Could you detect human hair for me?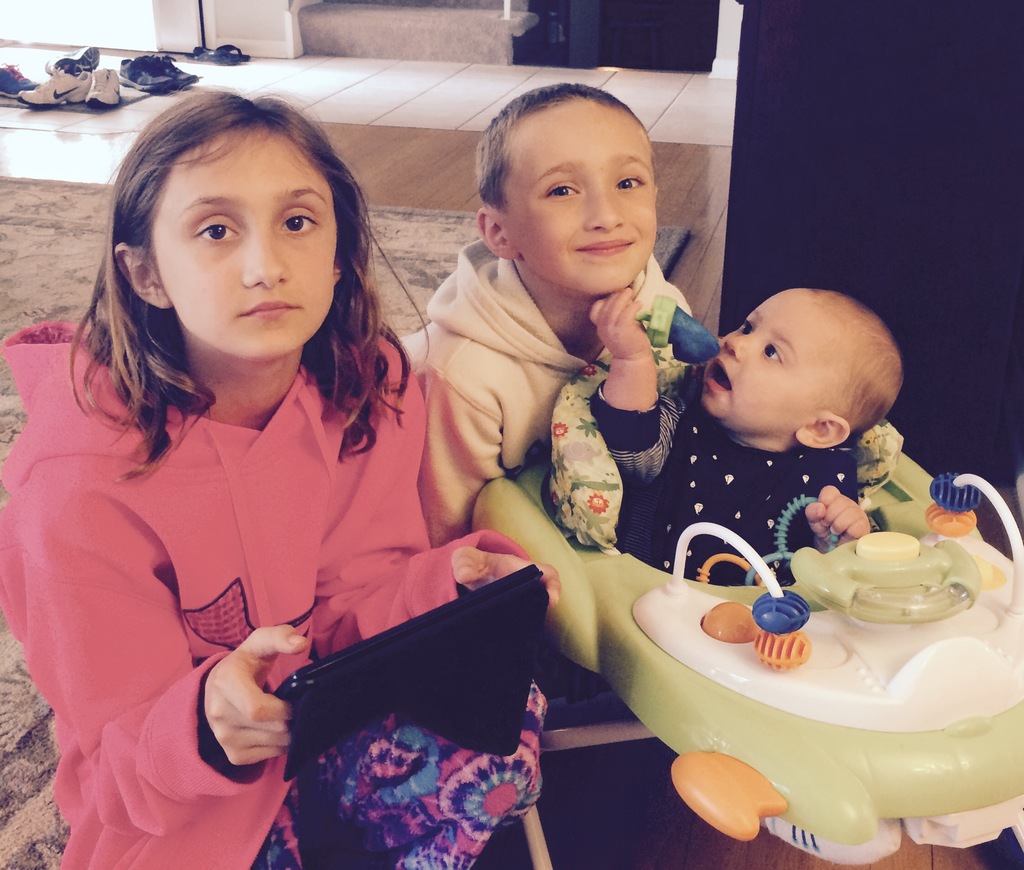
Detection result: left=472, top=80, right=648, bottom=220.
